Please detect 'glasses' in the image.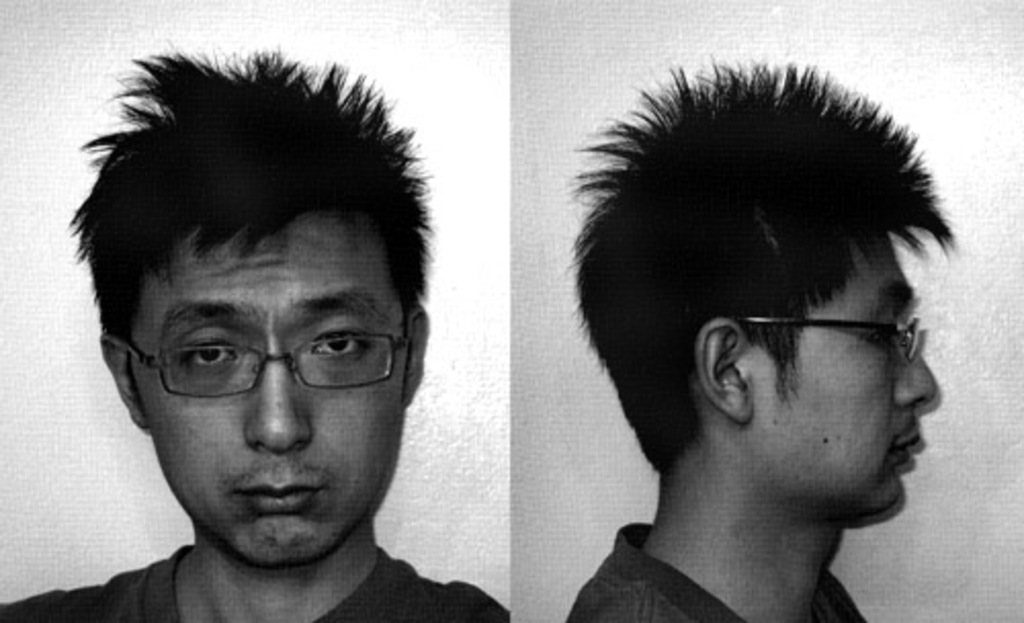
688, 299, 938, 367.
